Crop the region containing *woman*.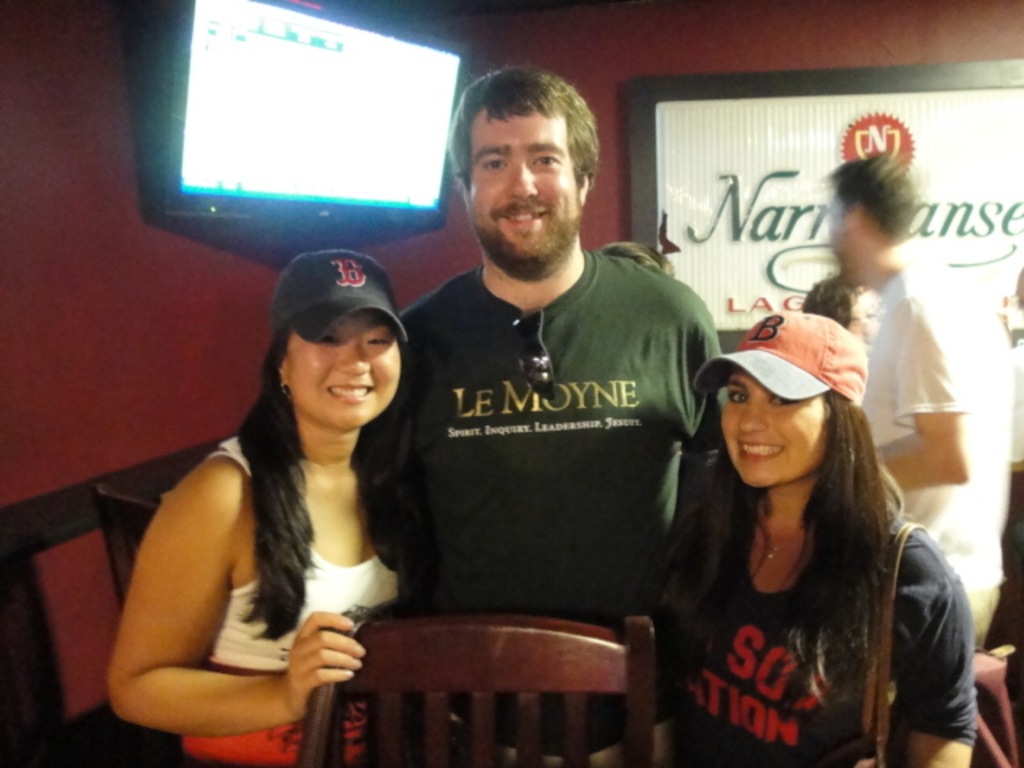
Crop region: 802 274 888 341.
